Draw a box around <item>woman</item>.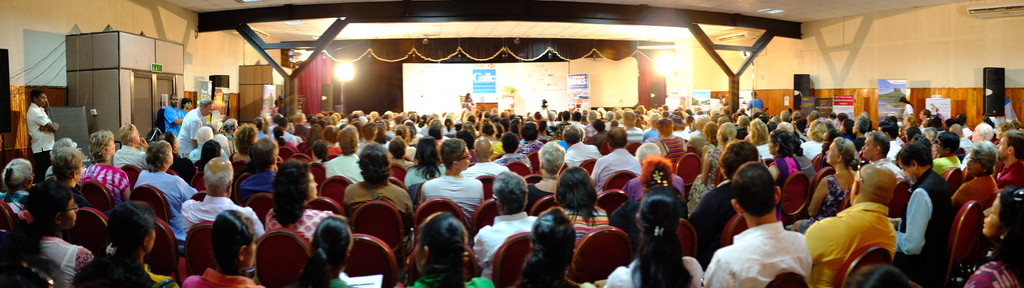
604/192/705/287.
